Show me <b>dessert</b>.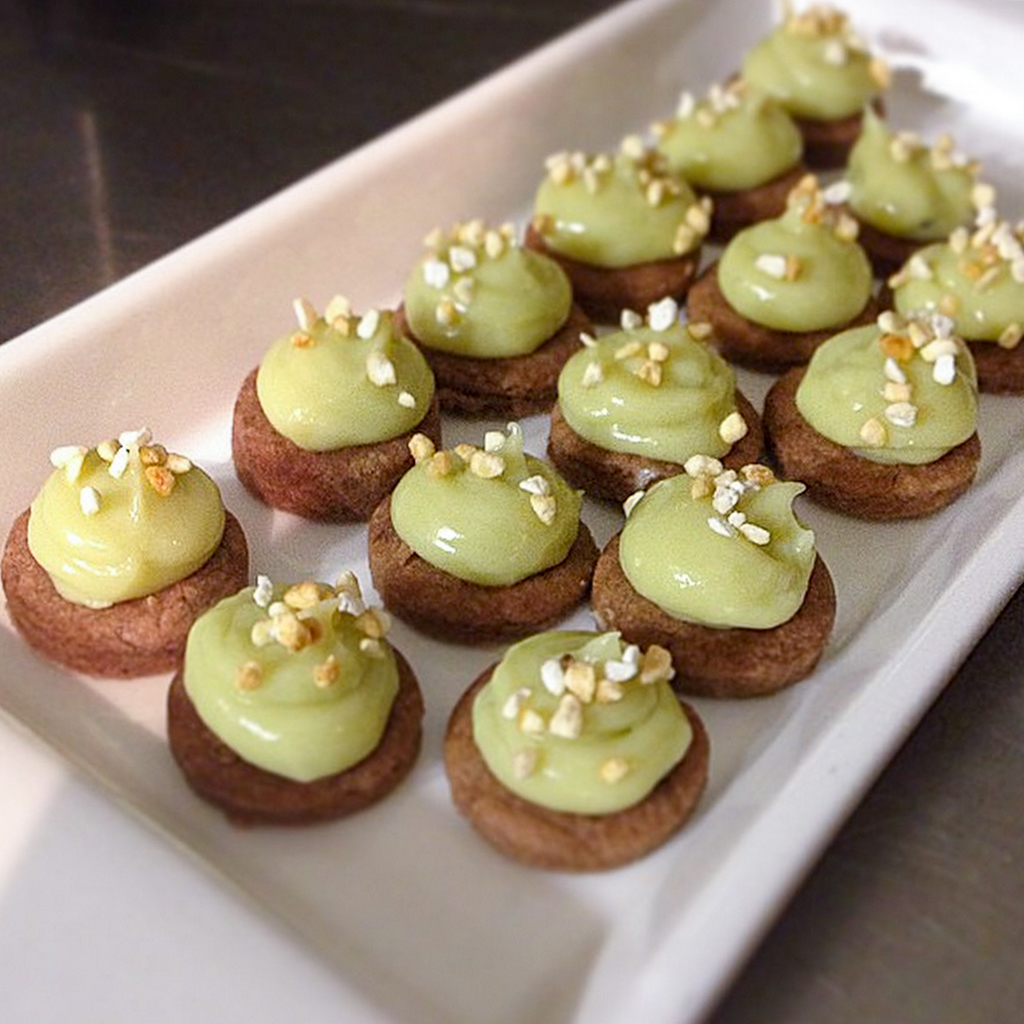
<b>dessert</b> is here: {"left": 171, "top": 577, "right": 429, "bottom": 827}.
